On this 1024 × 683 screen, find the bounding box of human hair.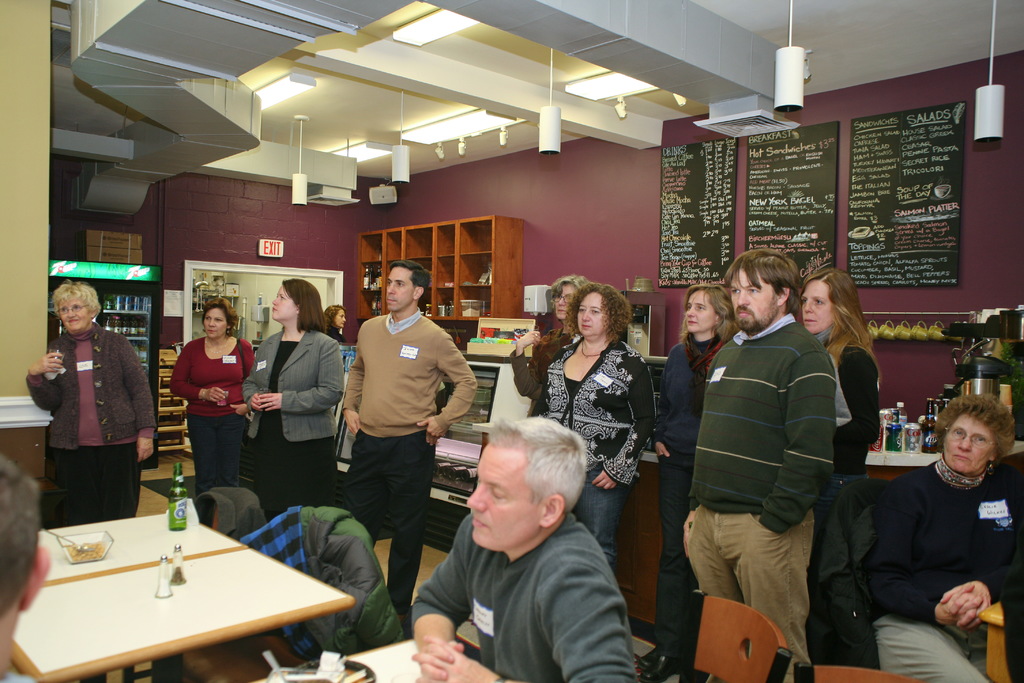
Bounding box: [547,268,593,307].
